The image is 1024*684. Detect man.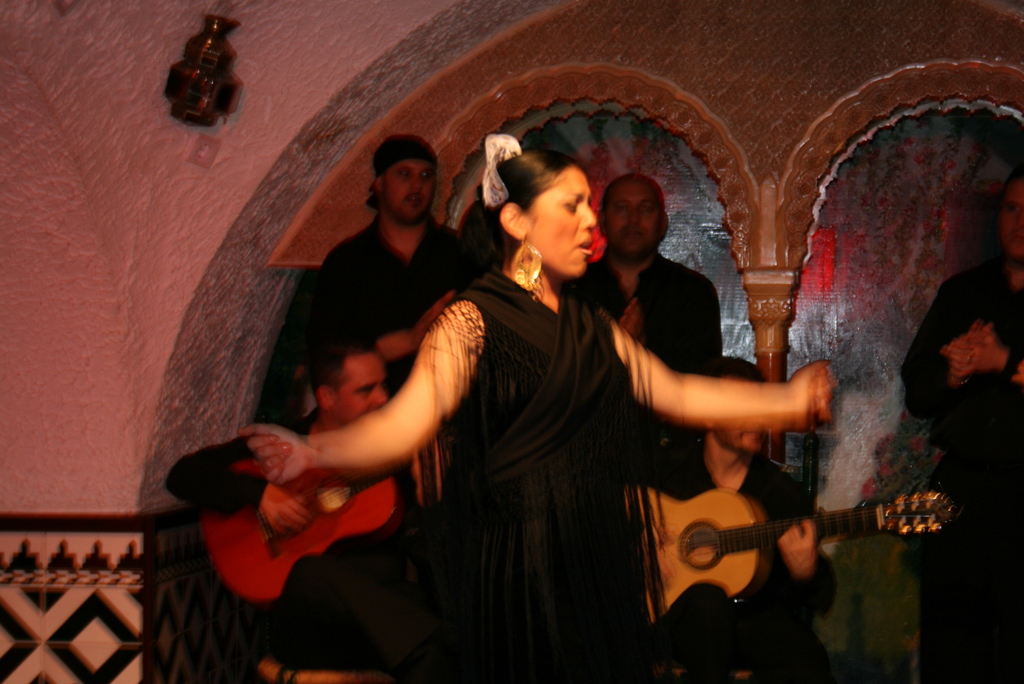
Detection: 903:175:1023:683.
